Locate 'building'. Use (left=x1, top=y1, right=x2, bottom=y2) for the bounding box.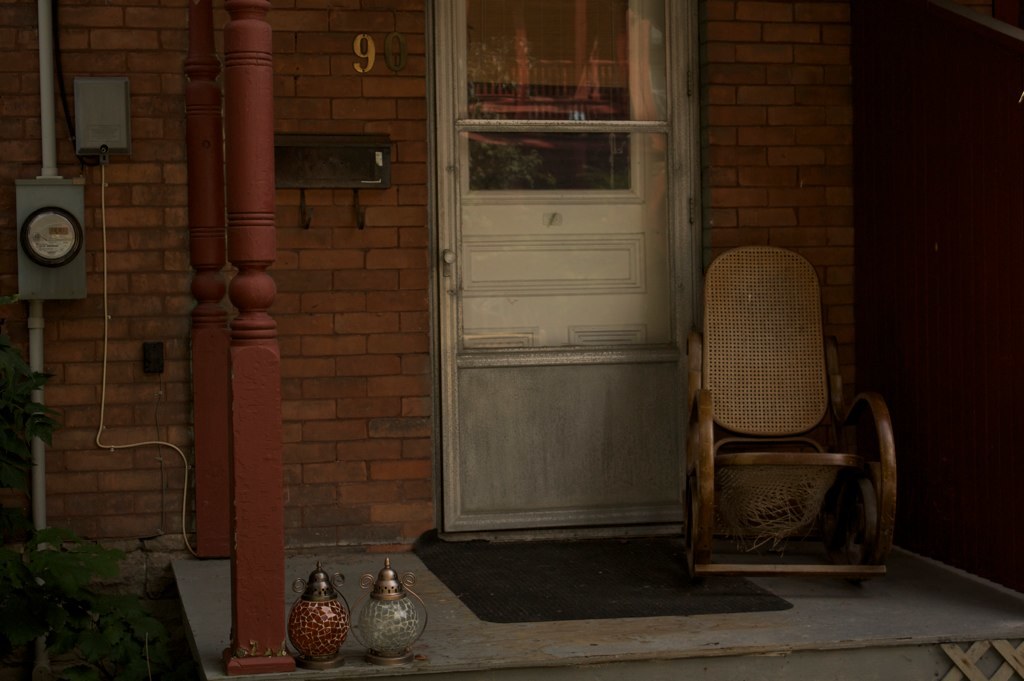
(left=0, top=0, right=1023, bottom=680).
